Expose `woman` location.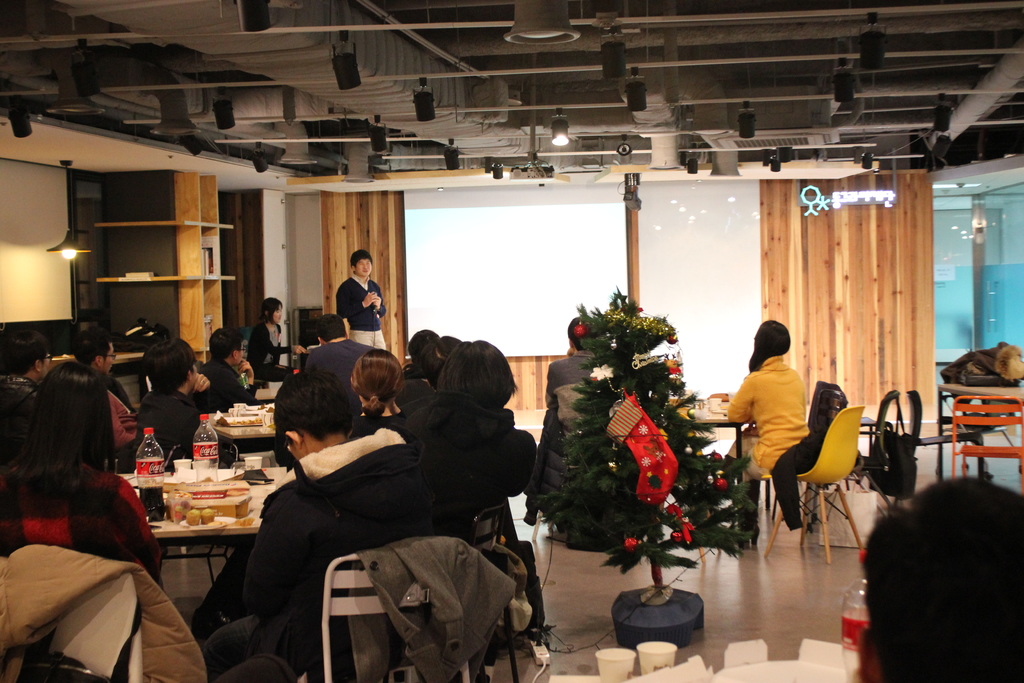
Exposed at l=519, t=316, r=583, b=525.
